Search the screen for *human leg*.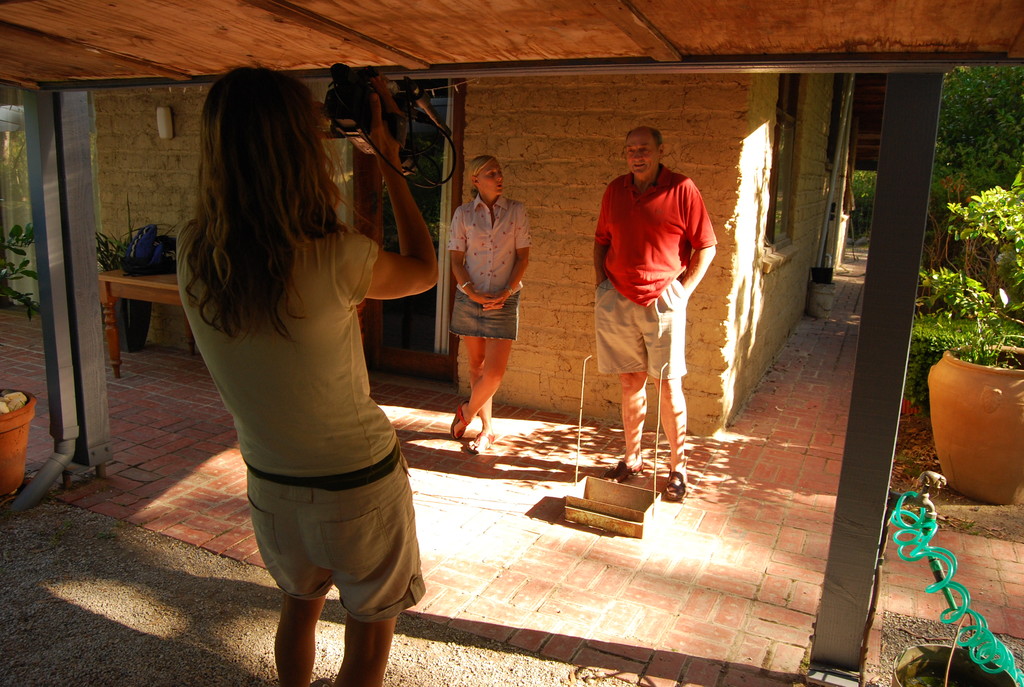
Found at [460,294,491,430].
